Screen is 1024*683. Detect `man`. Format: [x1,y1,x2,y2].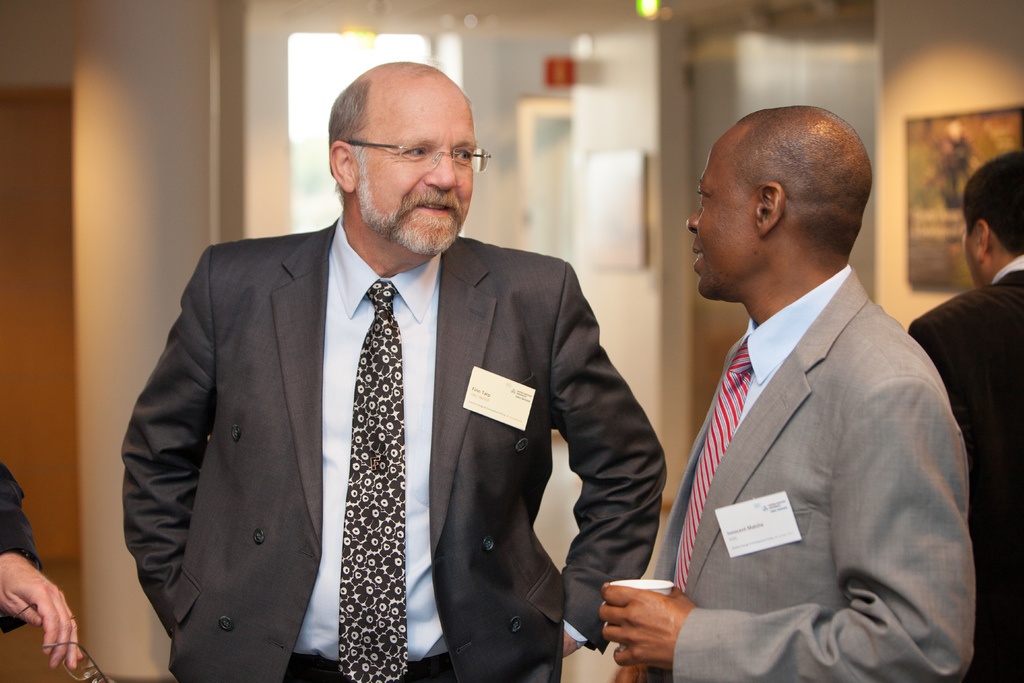
[116,56,671,682].
